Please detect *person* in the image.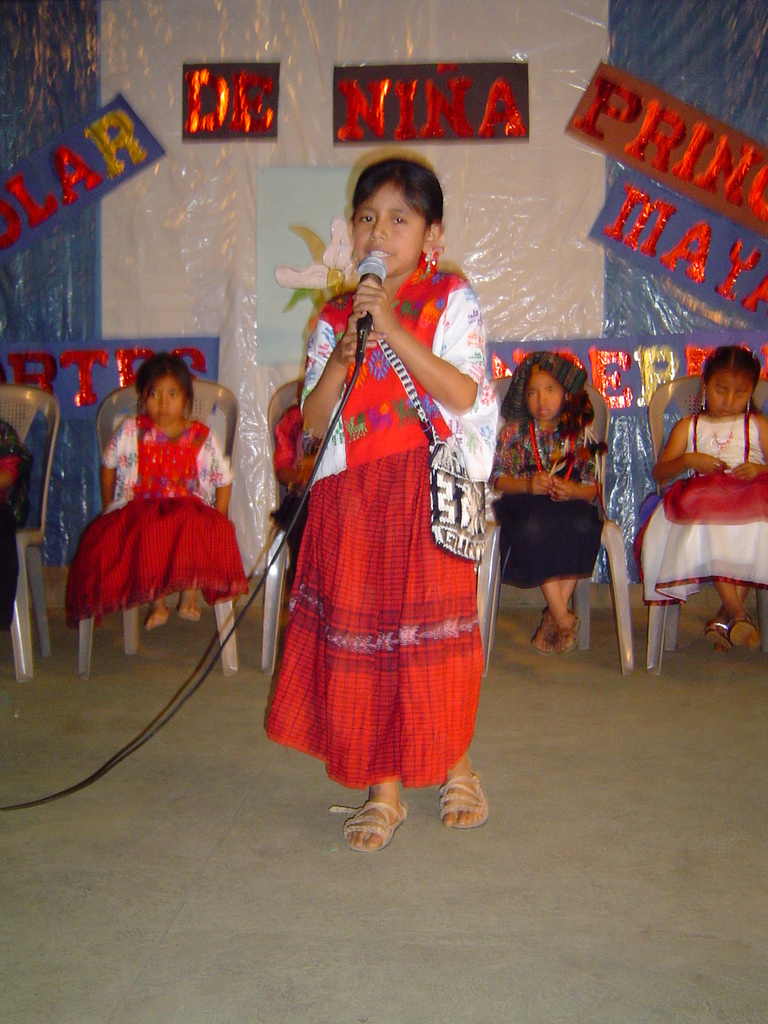
496/337/630/682.
